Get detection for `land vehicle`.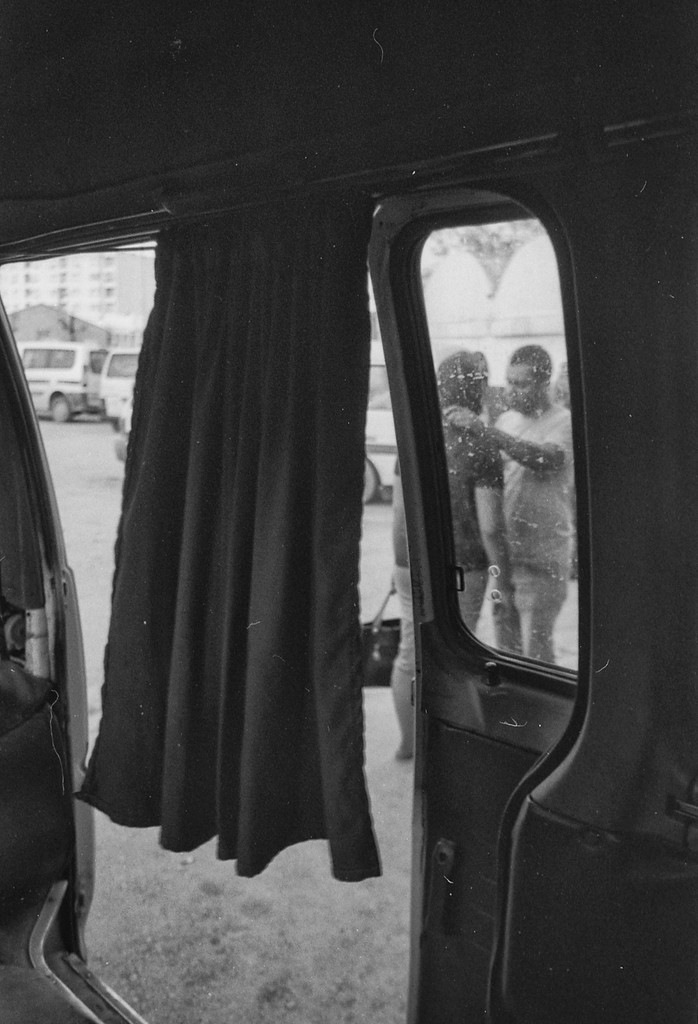
Detection: rect(16, 344, 93, 417).
